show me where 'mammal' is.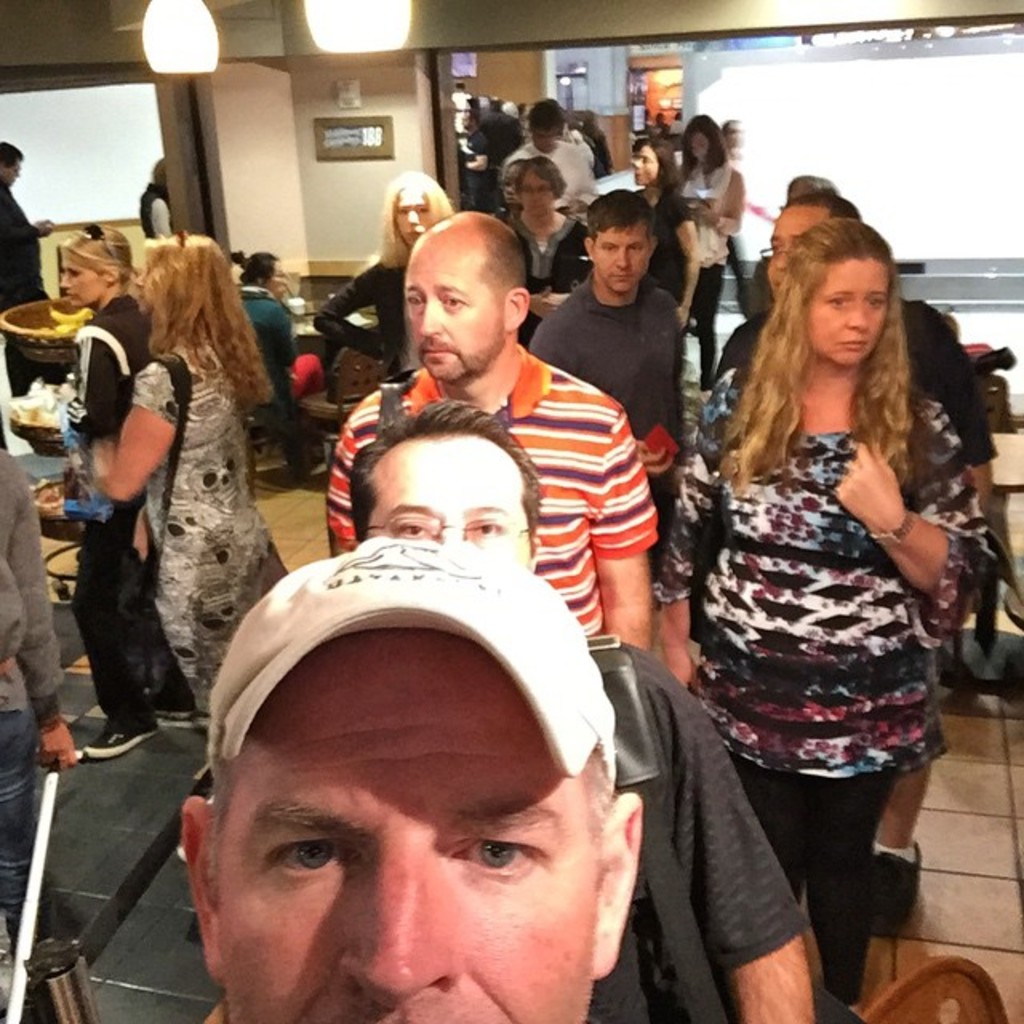
'mammal' is at 530, 186, 690, 586.
